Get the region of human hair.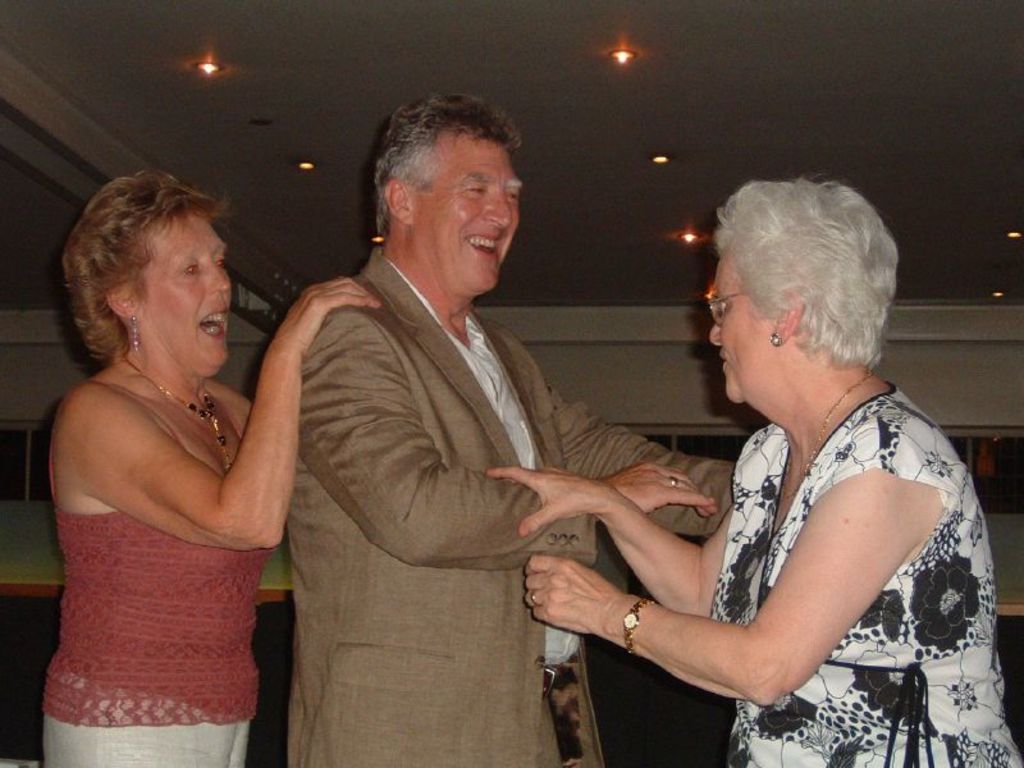
{"x1": 68, "y1": 166, "x2": 234, "y2": 360}.
